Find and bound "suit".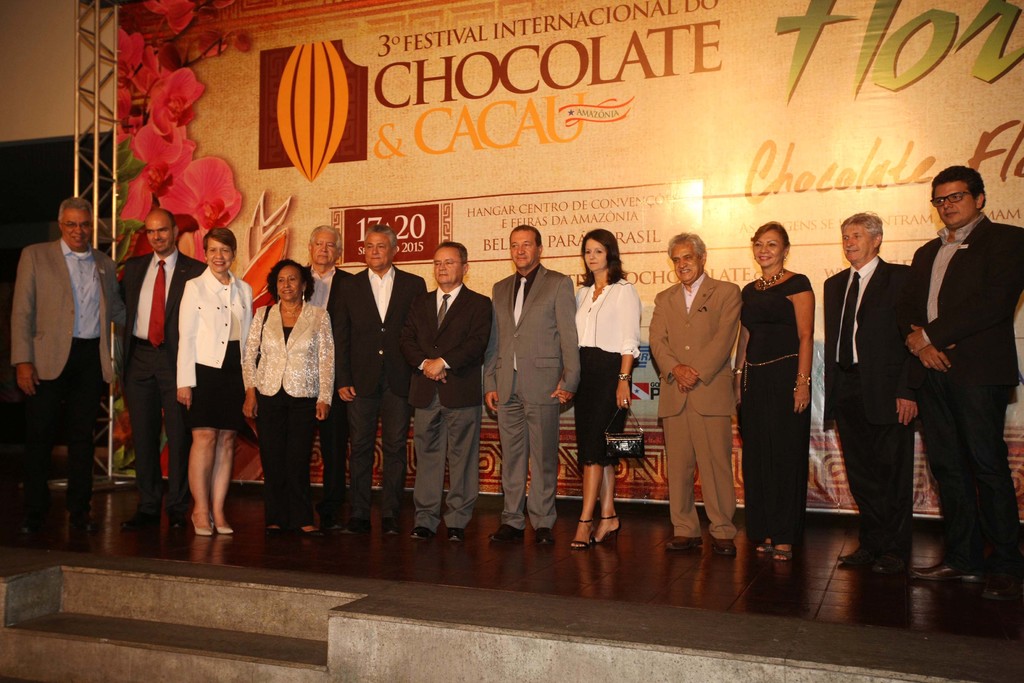
Bound: bbox=(648, 269, 745, 538).
